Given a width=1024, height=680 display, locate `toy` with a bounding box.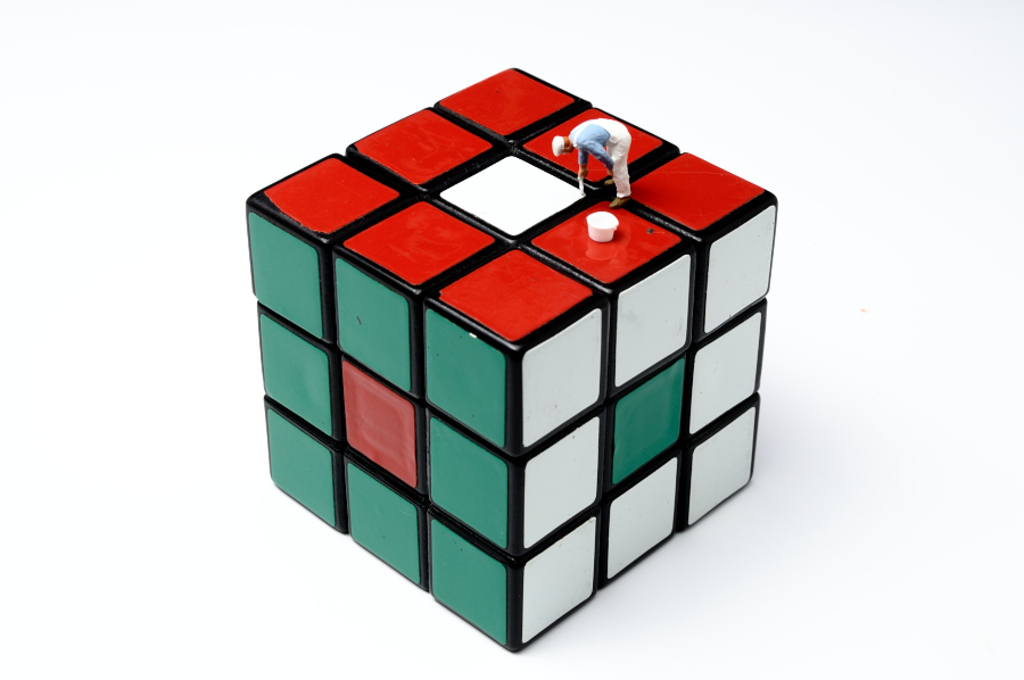
Located: (232, 47, 827, 679).
